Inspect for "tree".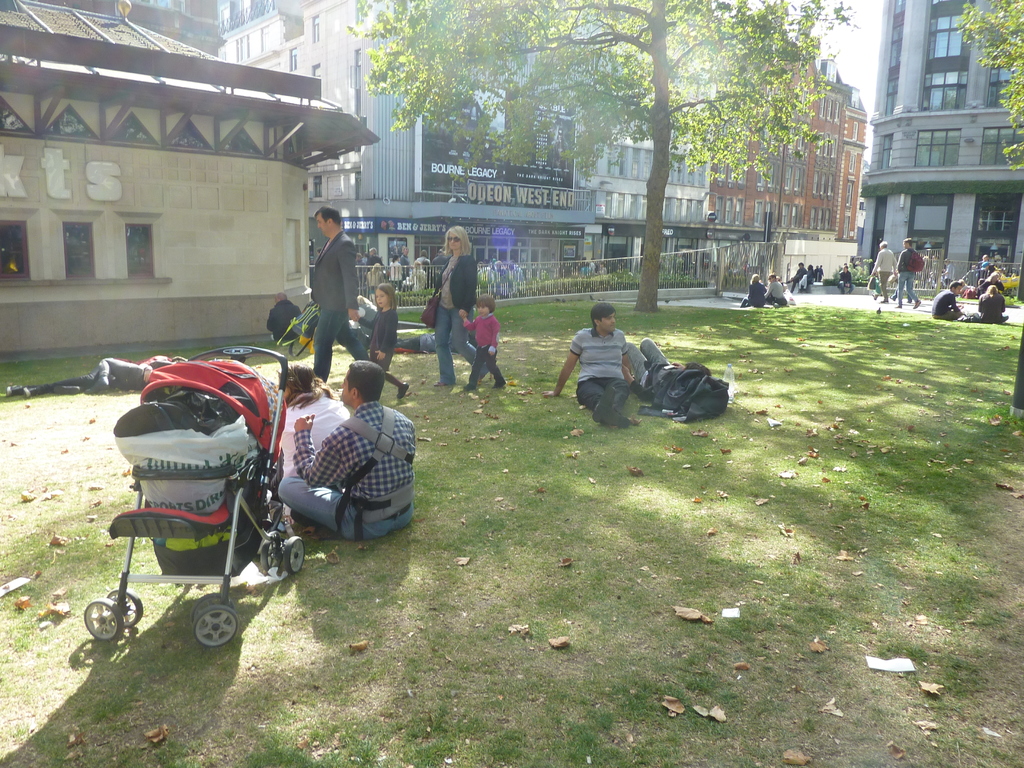
Inspection: select_region(344, 2, 861, 317).
